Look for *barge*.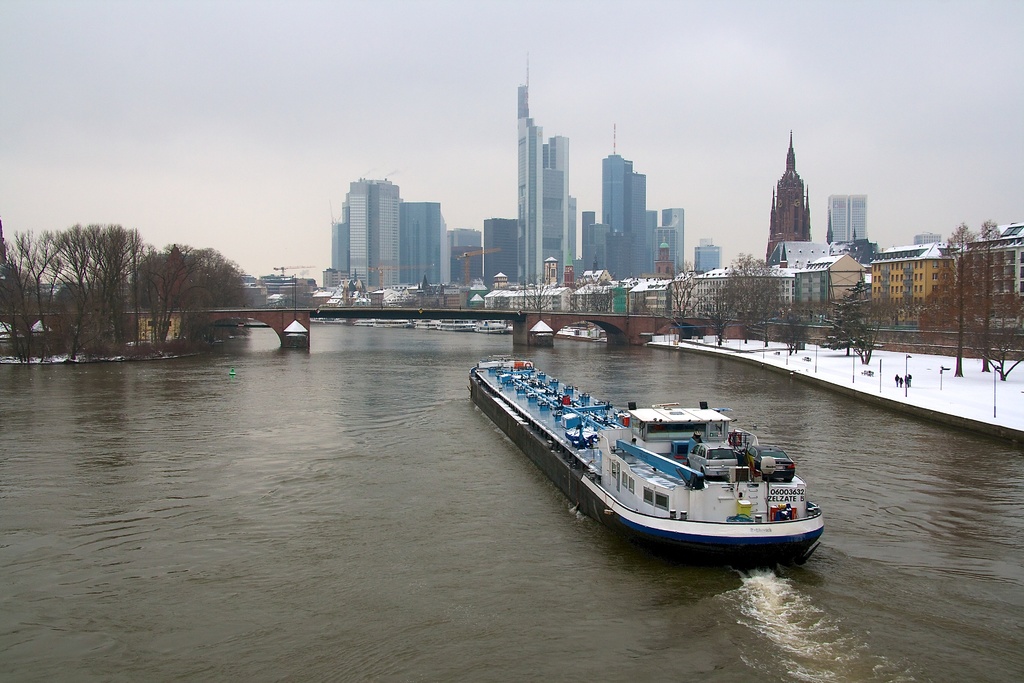
Found: (470,361,828,568).
